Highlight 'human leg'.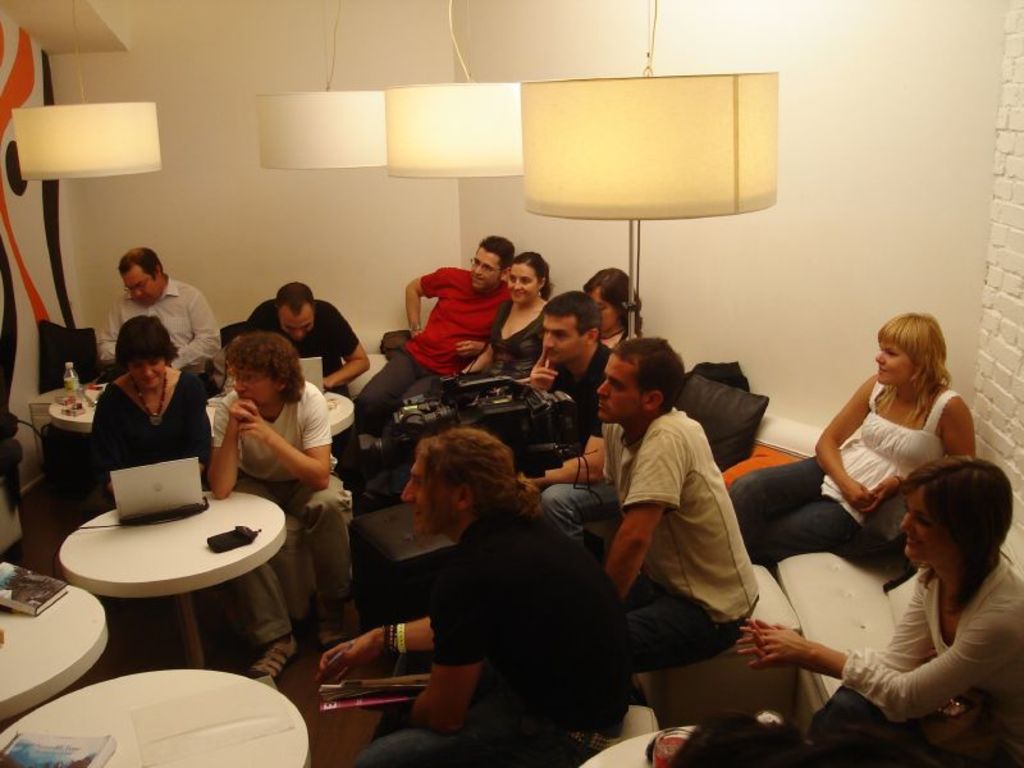
Highlighted region: pyautogui.locateOnScreen(732, 449, 888, 570).
